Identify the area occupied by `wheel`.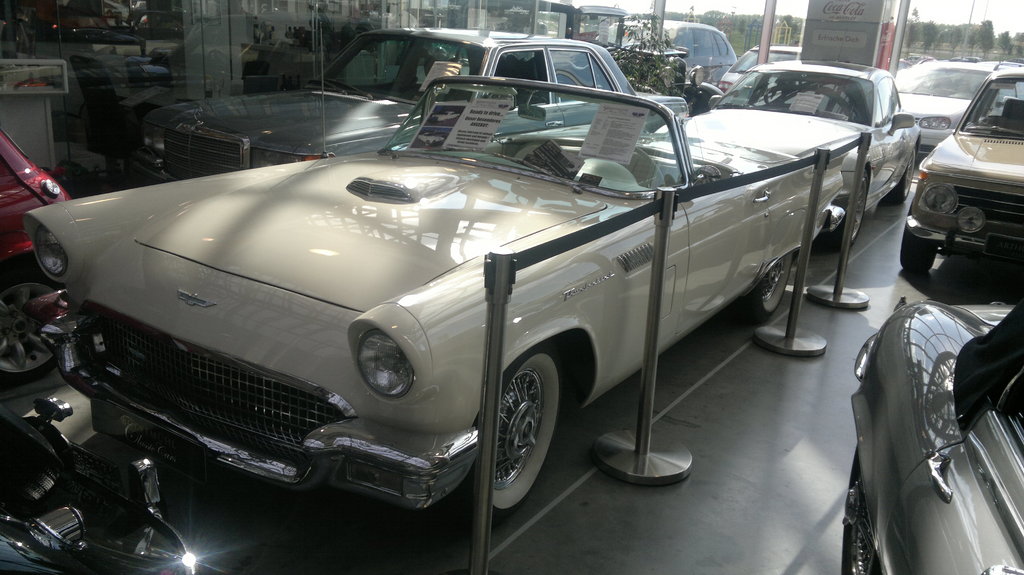
Area: locate(841, 445, 880, 574).
